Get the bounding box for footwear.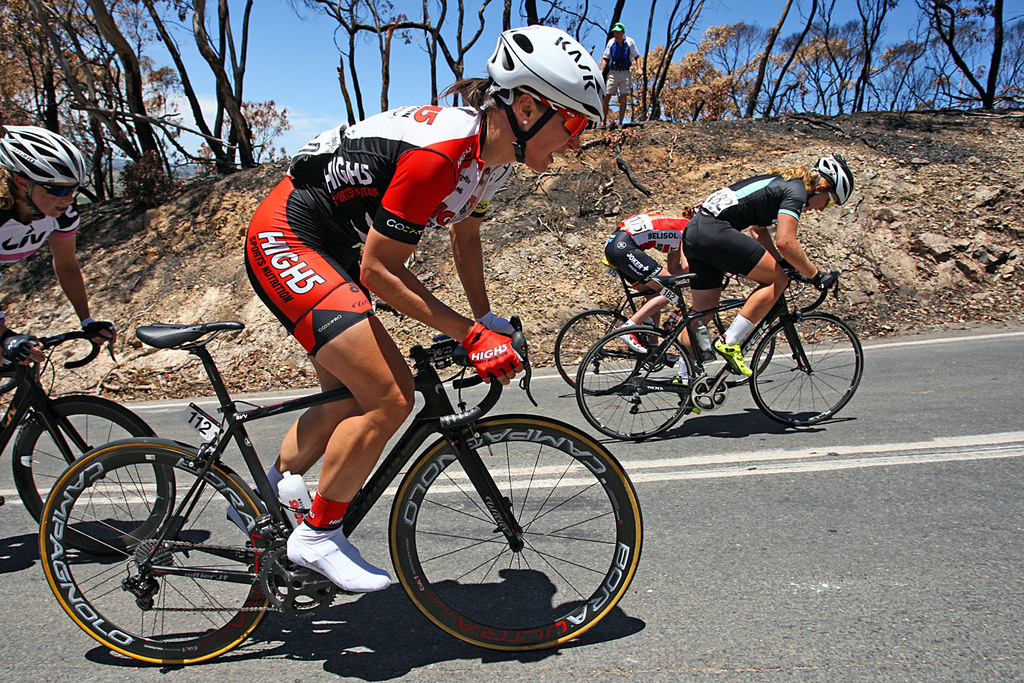
{"left": 282, "top": 520, "right": 394, "bottom": 596}.
